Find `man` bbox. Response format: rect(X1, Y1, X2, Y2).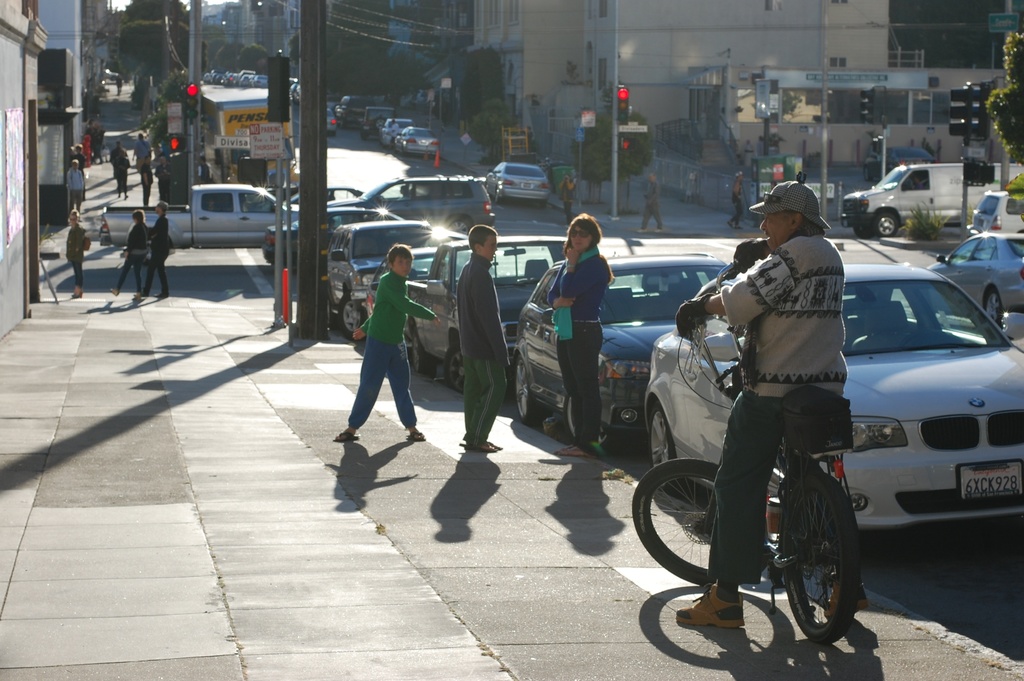
rect(114, 74, 124, 97).
